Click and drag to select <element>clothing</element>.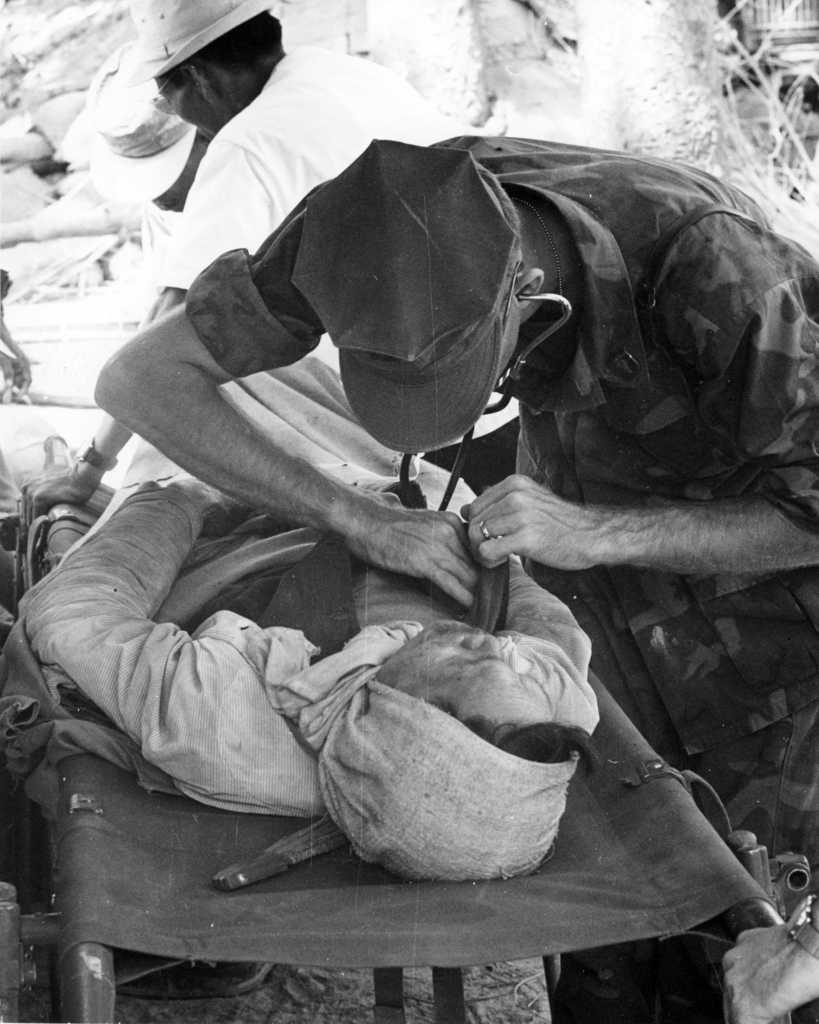
Selection: BBox(183, 130, 818, 1023).
